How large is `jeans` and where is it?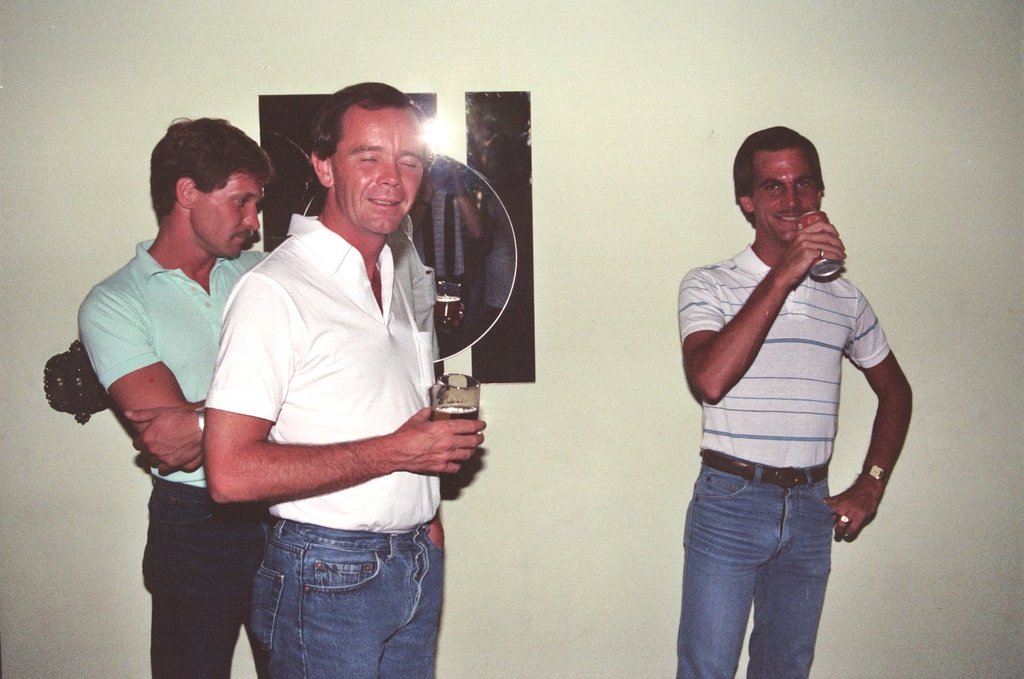
Bounding box: [677,449,836,678].
